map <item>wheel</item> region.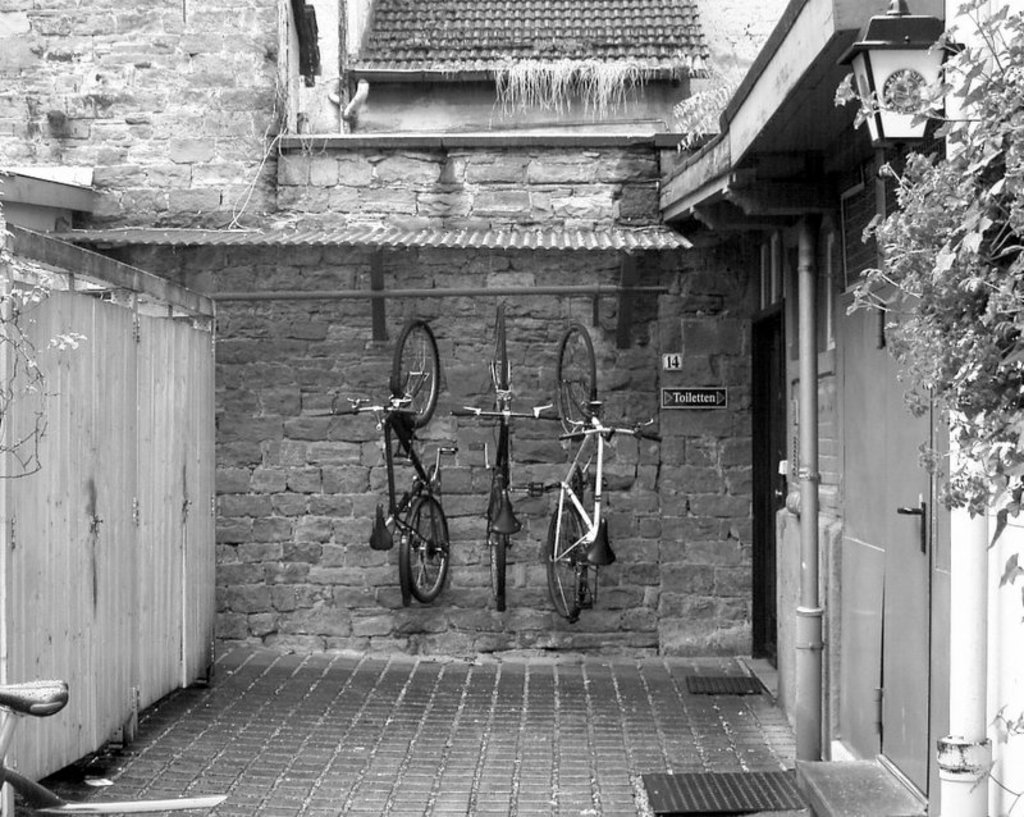
Mapped to [x1=545, y1=502, x2=576, y2=616].
